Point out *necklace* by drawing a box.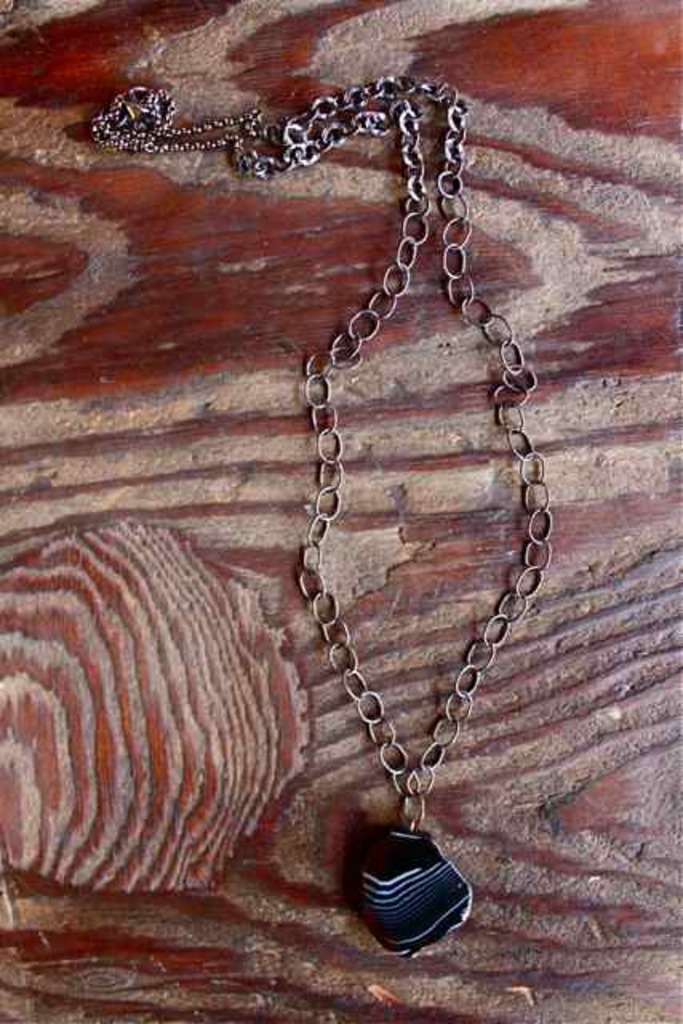
123/58/549/971.
